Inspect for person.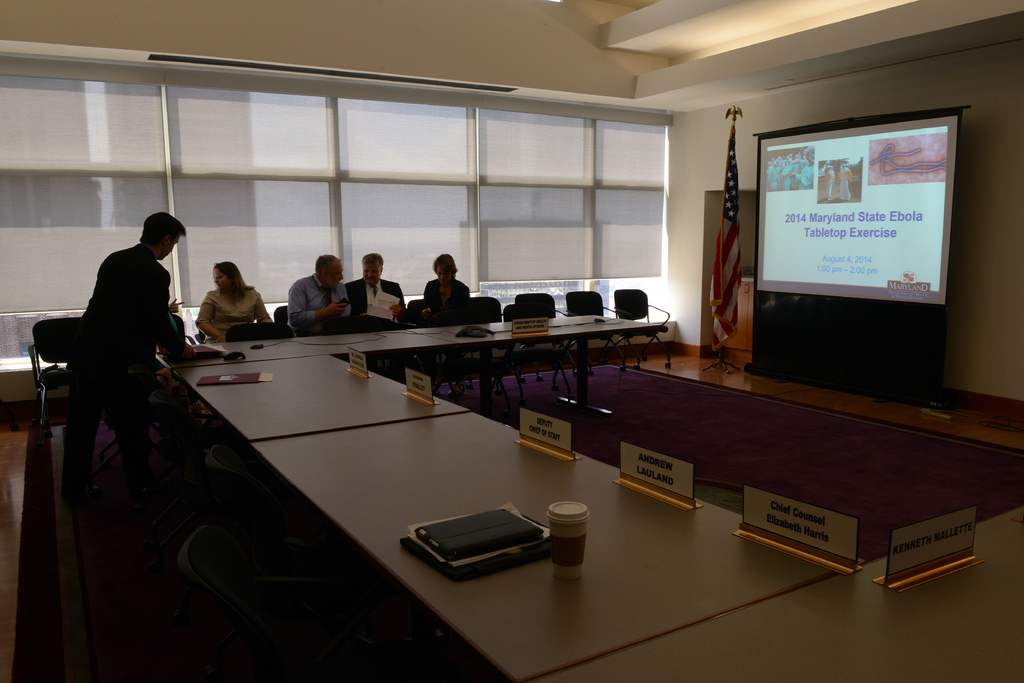
Inspection: 198/251/264/342.
